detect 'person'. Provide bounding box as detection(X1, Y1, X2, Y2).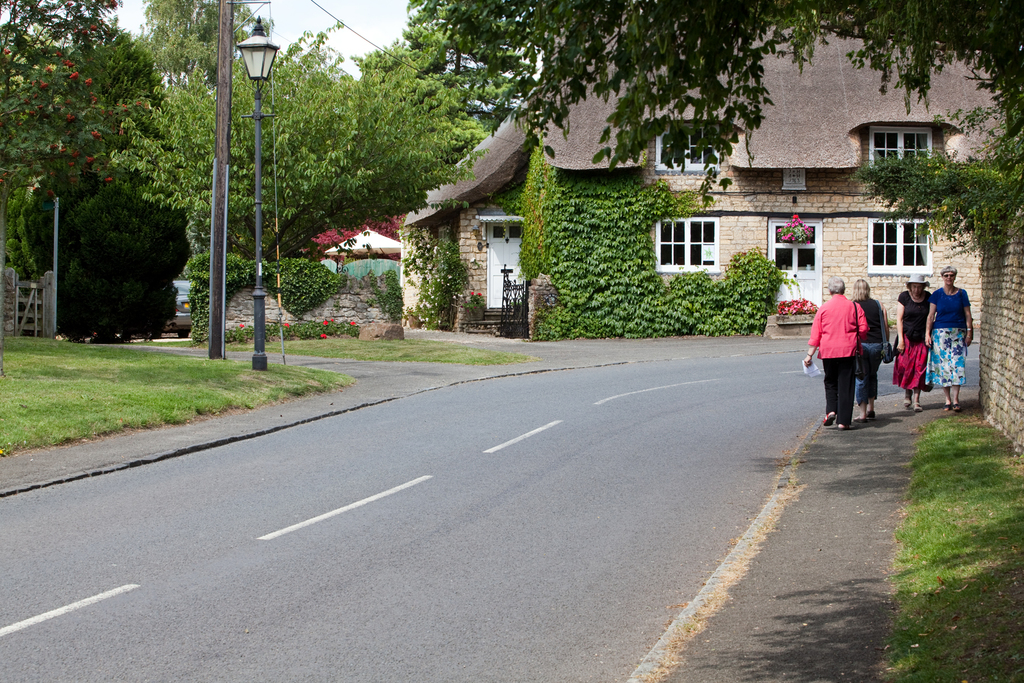
detection(844, 279, 886, 424).
